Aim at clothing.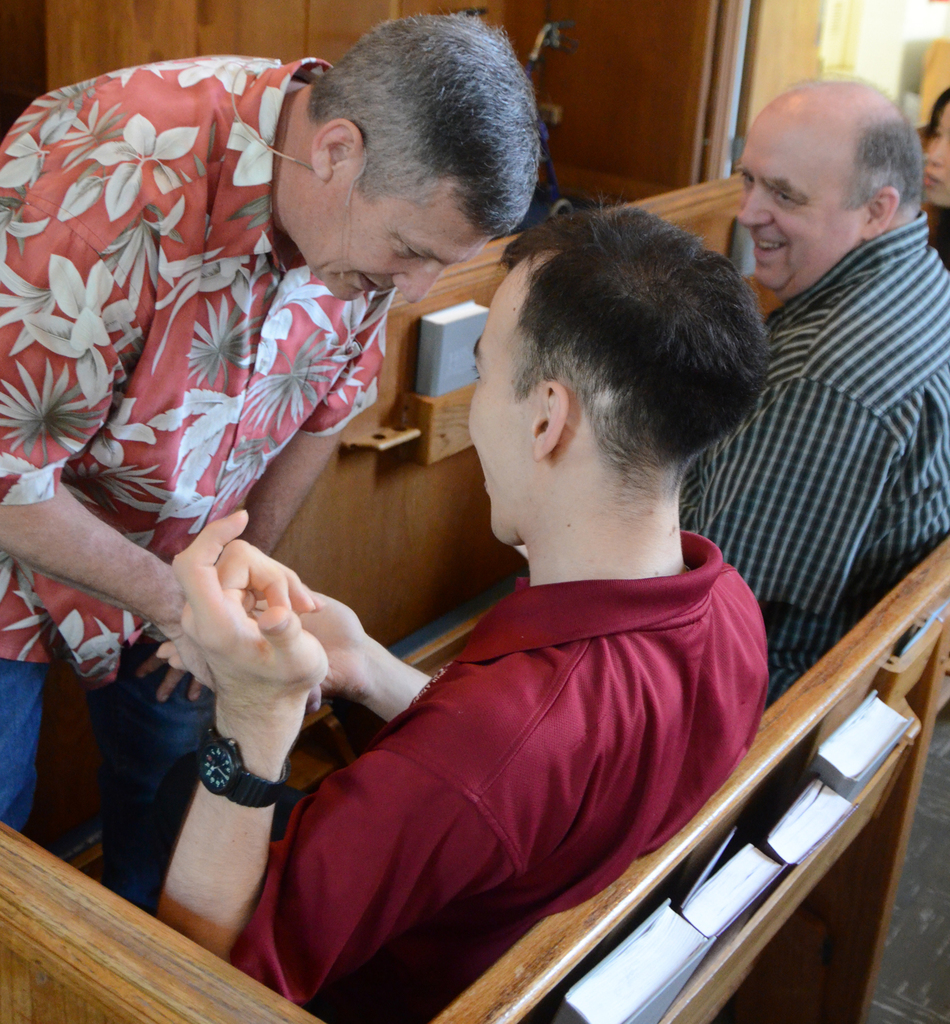
Aimed at x1=674, y1=212, x2=949, y2=700.
